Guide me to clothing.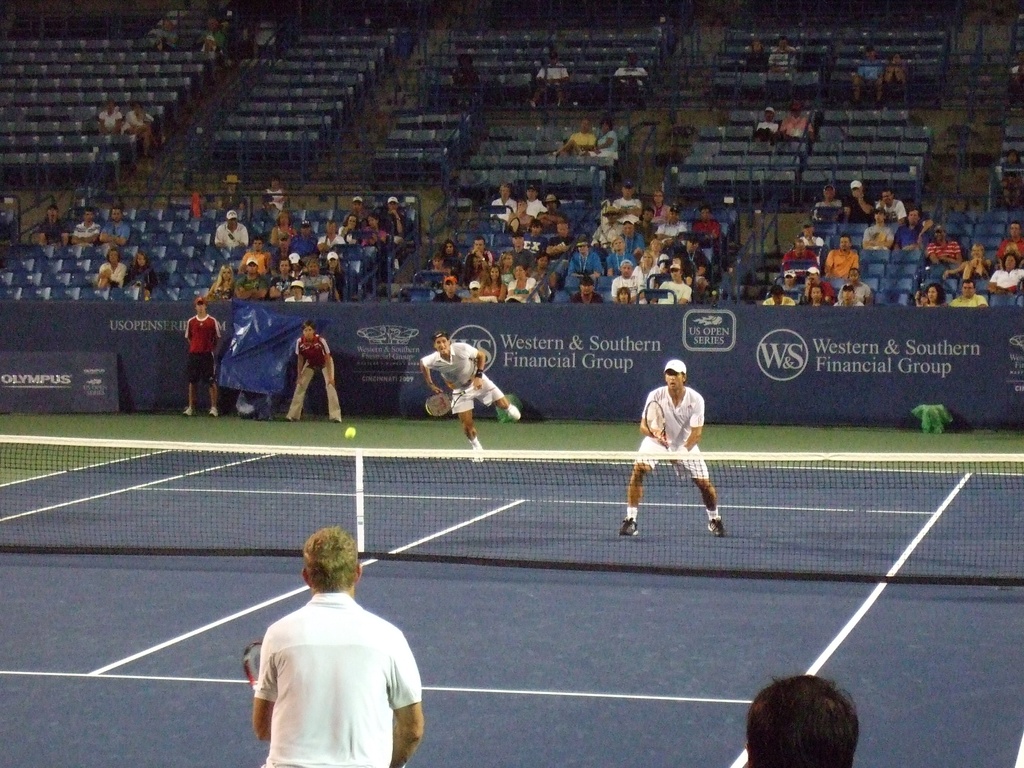
Guidance: Rect(124, 259, 157, 291).
